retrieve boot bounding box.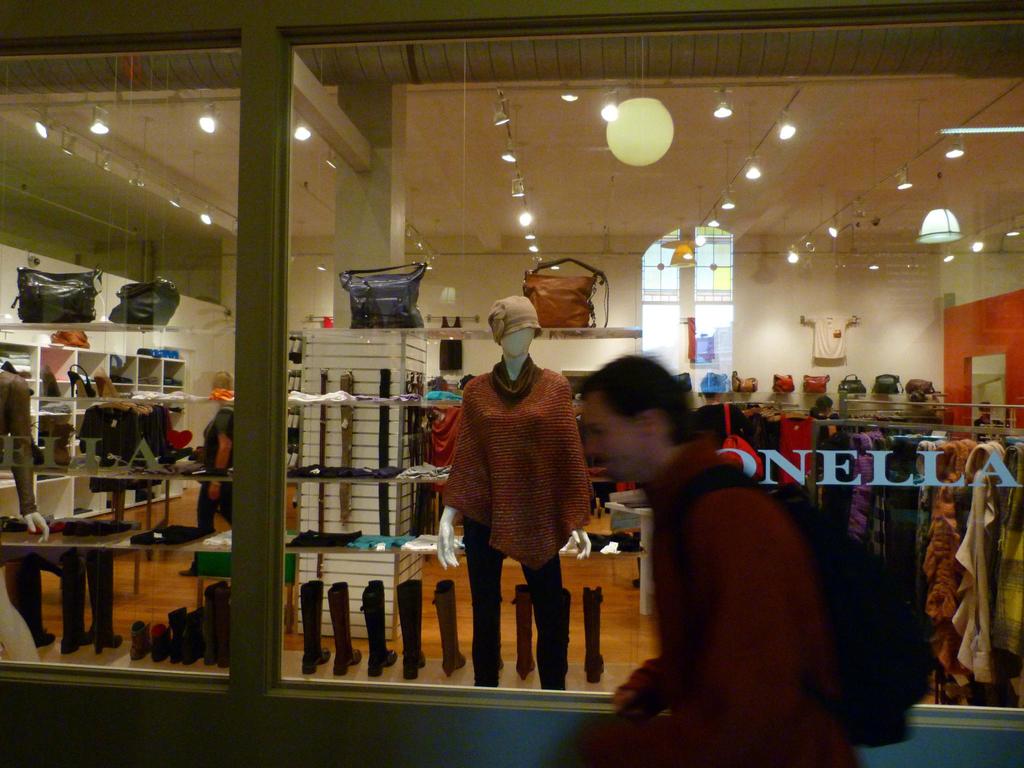
Bounding box: box=[150, 630, 172, 664].
